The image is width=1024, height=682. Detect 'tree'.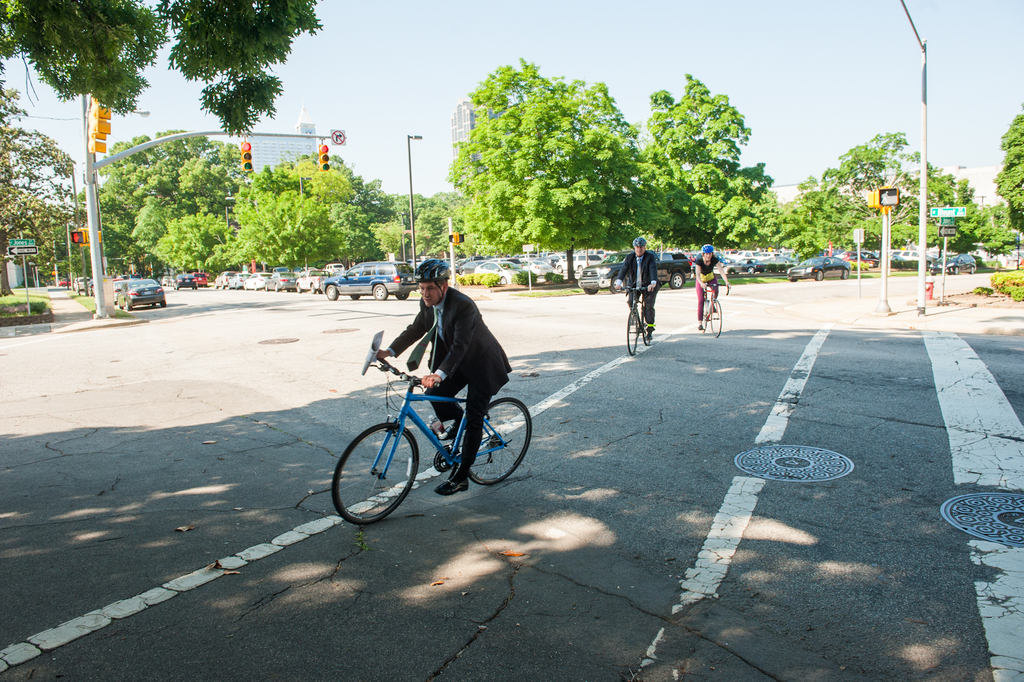
Detection: <box>985,104,1023,219</box>.
